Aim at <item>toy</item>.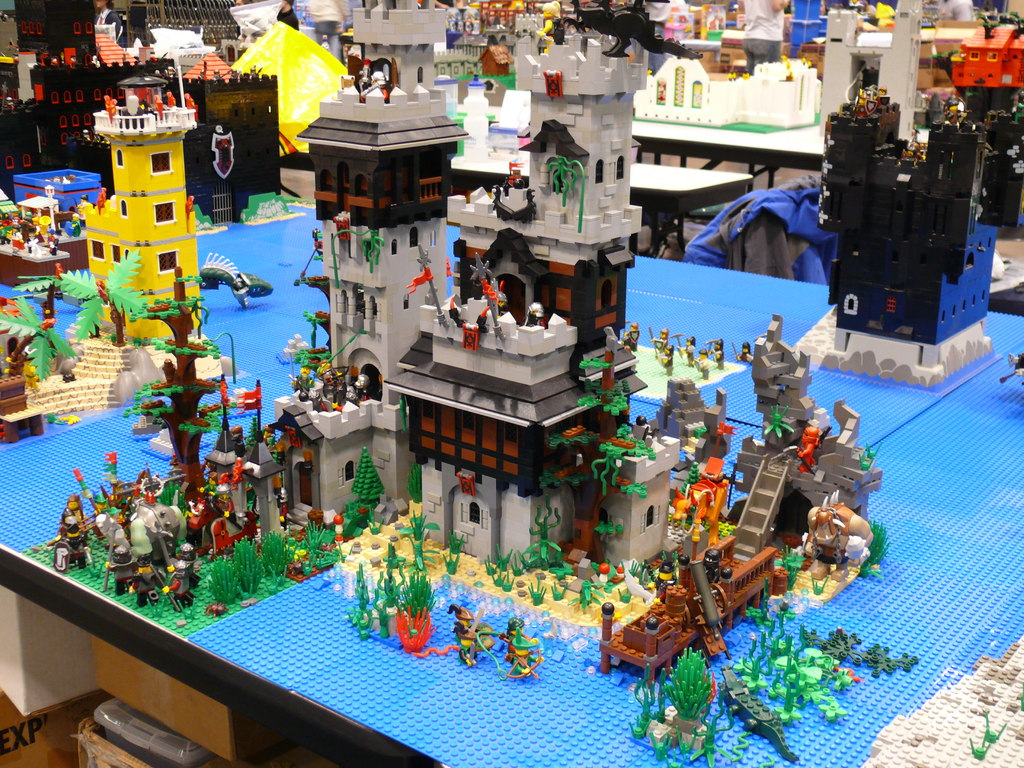
Aimed at bbox=[798, 486, 877, 591].
